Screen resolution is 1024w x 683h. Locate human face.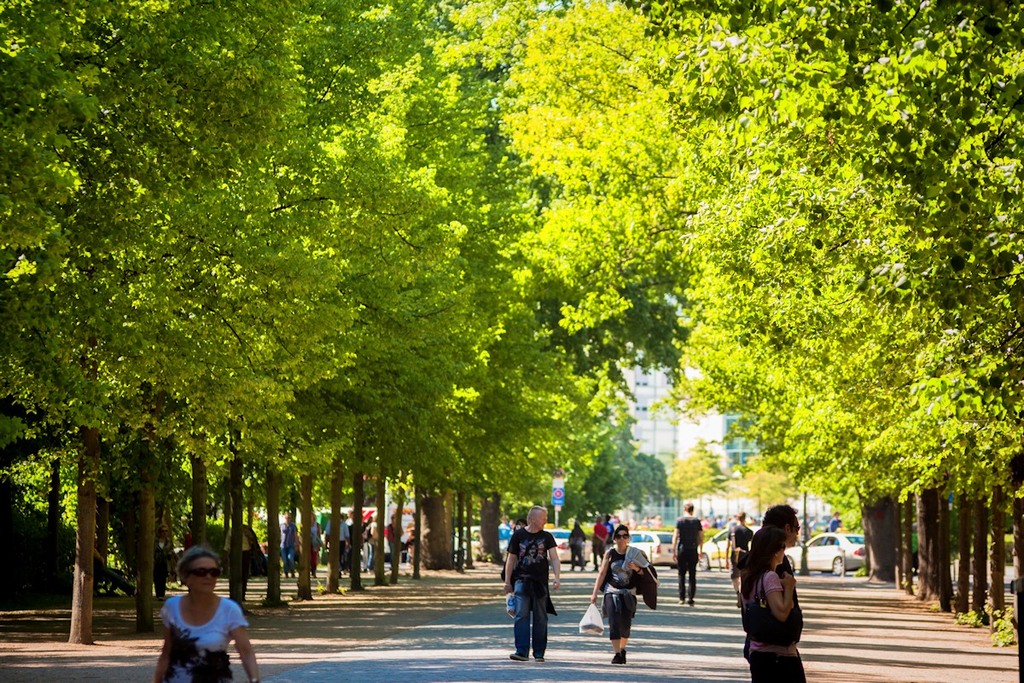
[532,510,549,530].
